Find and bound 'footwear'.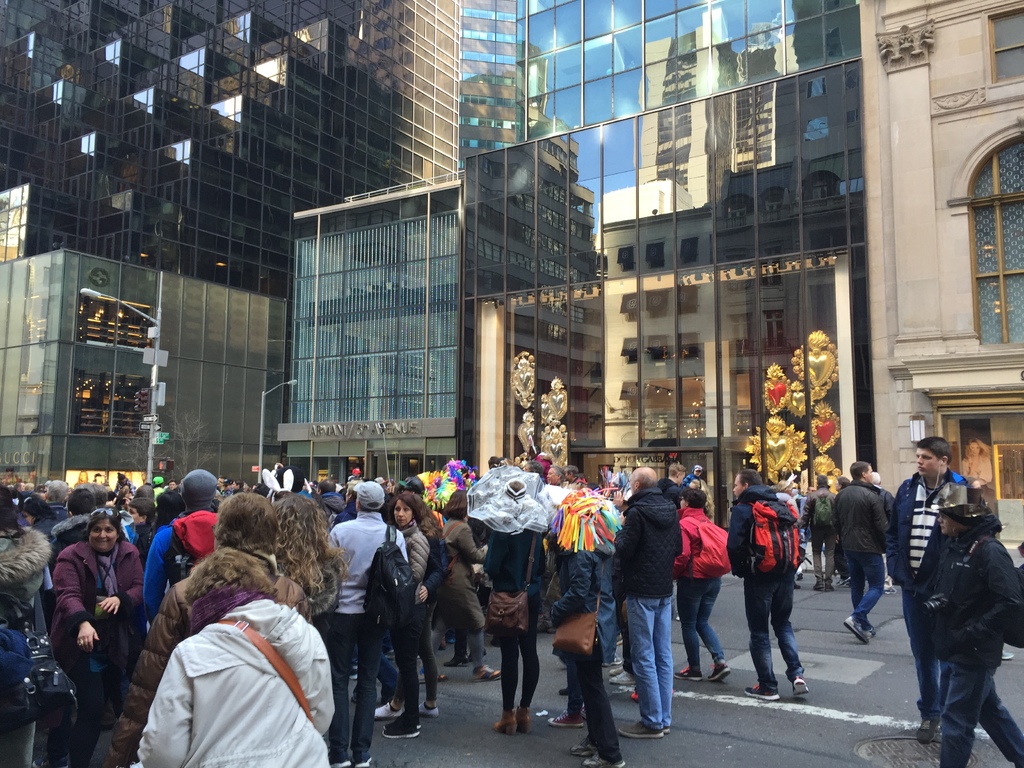
Bound: detection(474, 667, 507, 682).
